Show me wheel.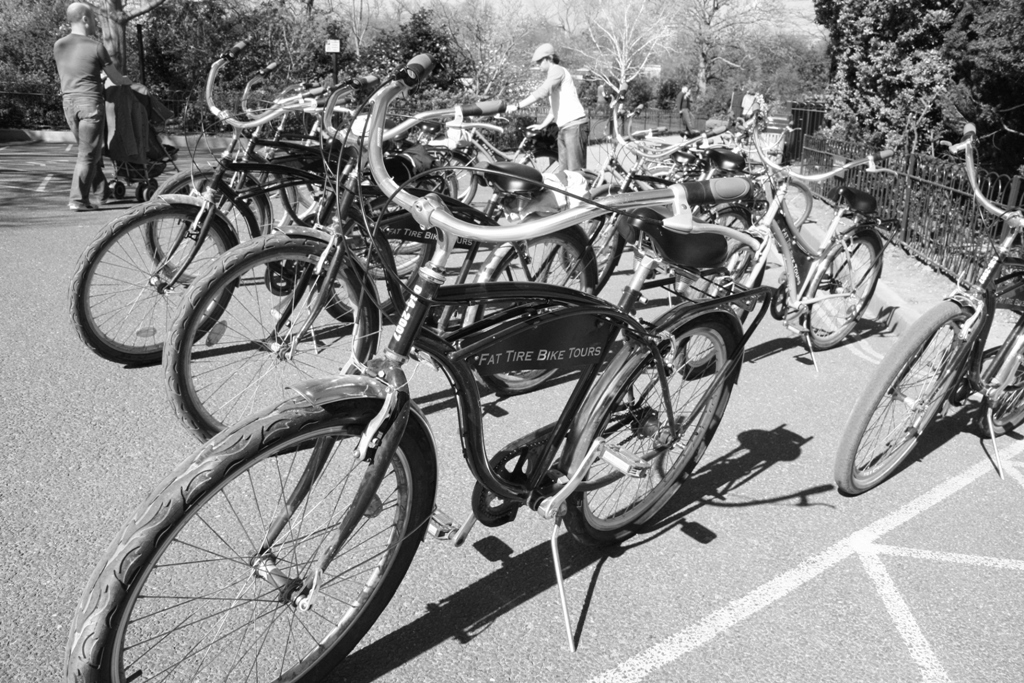
wheel is here: box(765, 176, 816, 233).
